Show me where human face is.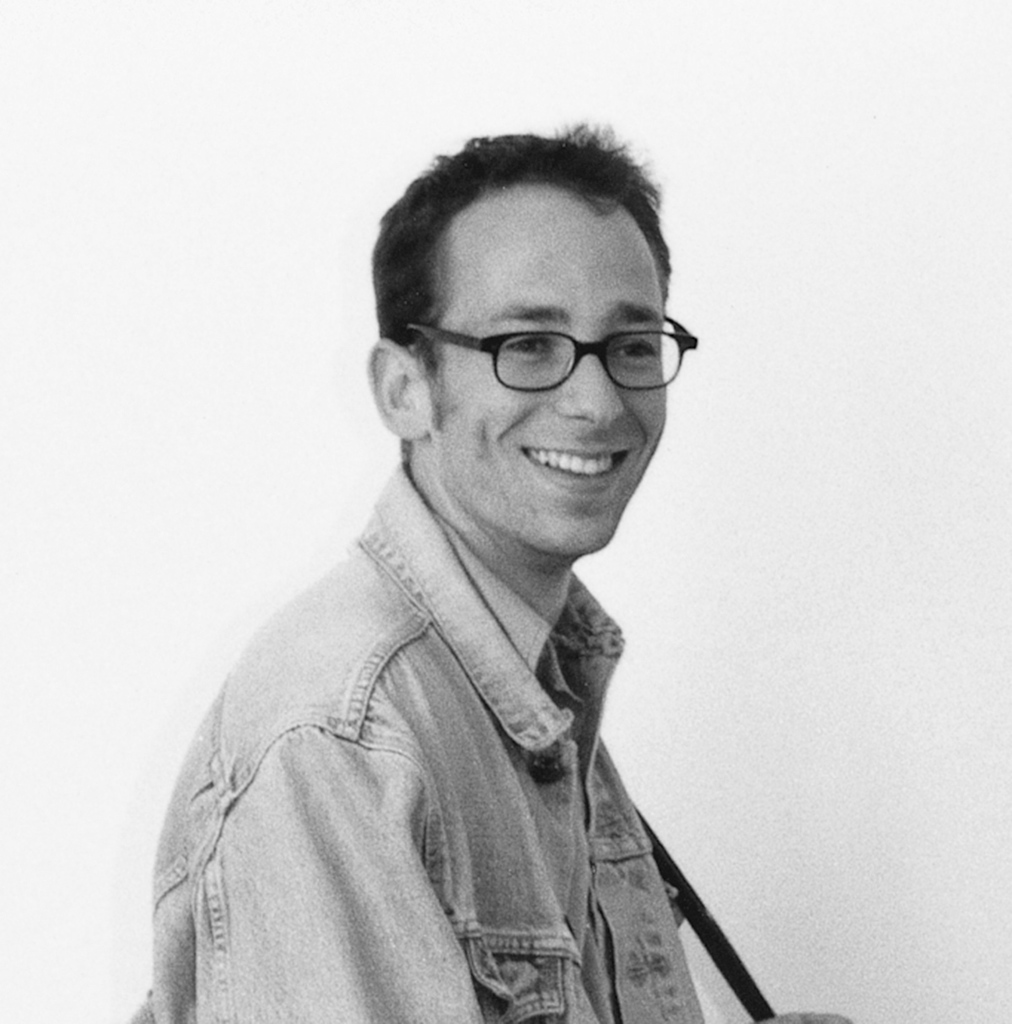
human face is at rect(427, 186, 670, 556).
